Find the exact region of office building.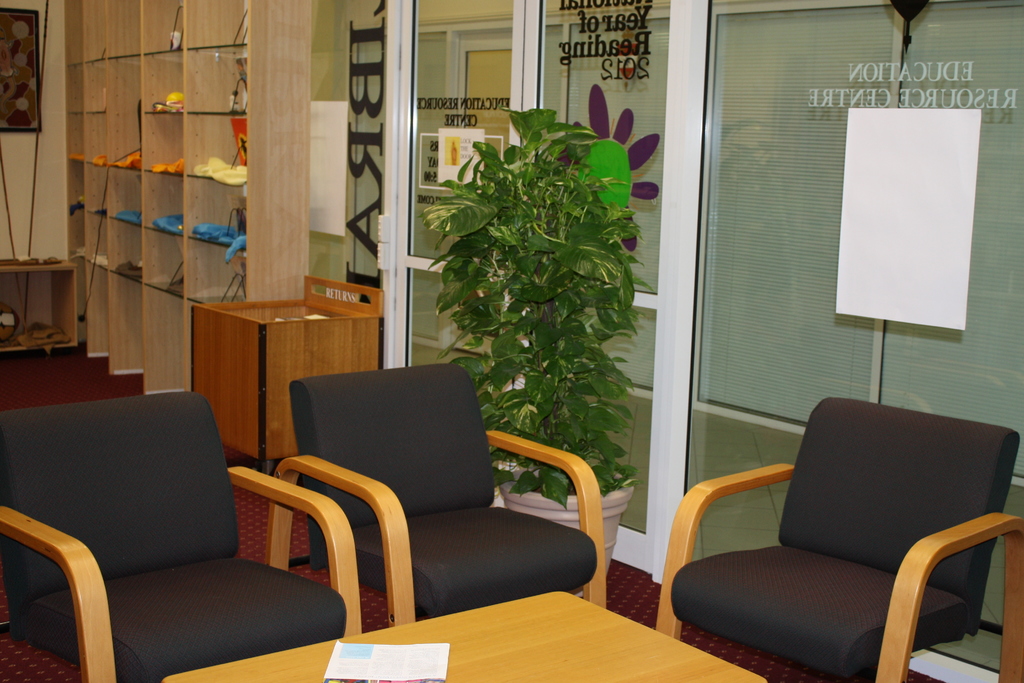
Exact region: locate(58, 12, 958, 682).
